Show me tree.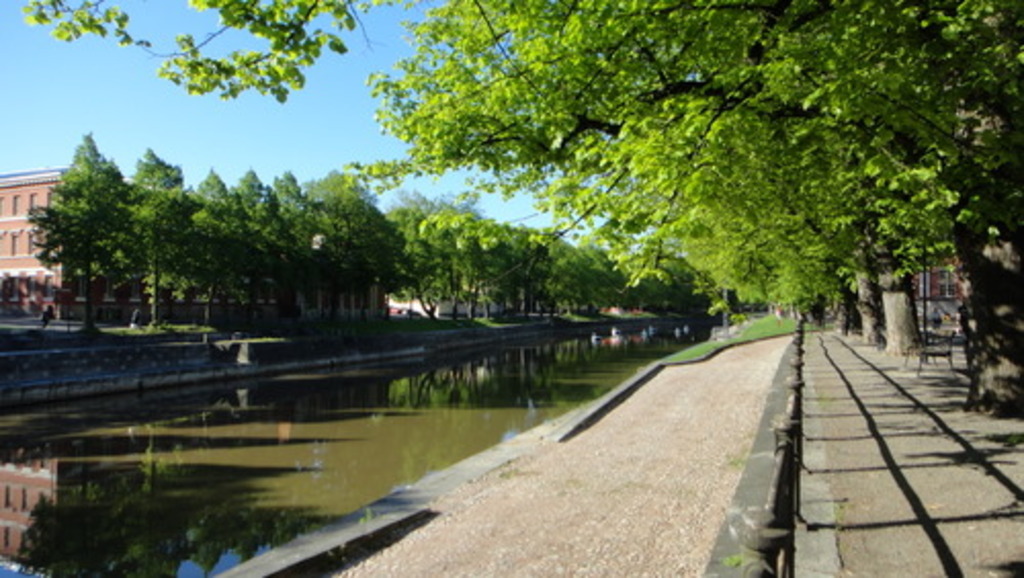
tree is here: x1=117 y1=146 x2=195 y2=336.
